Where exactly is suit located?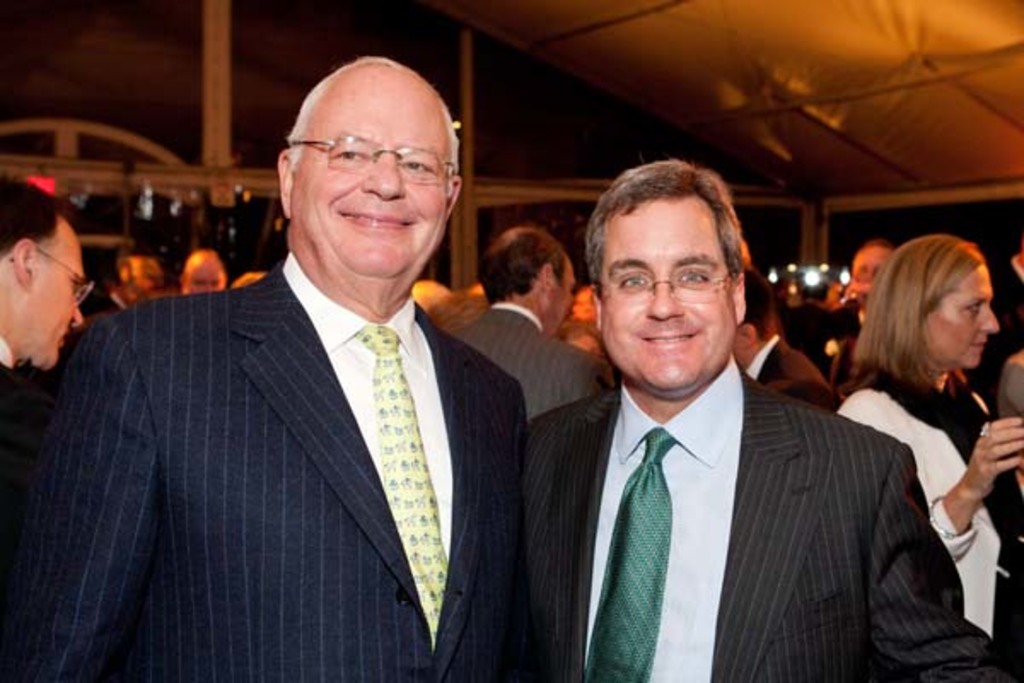
Its bounding box is 527, 353, 998, 681.
